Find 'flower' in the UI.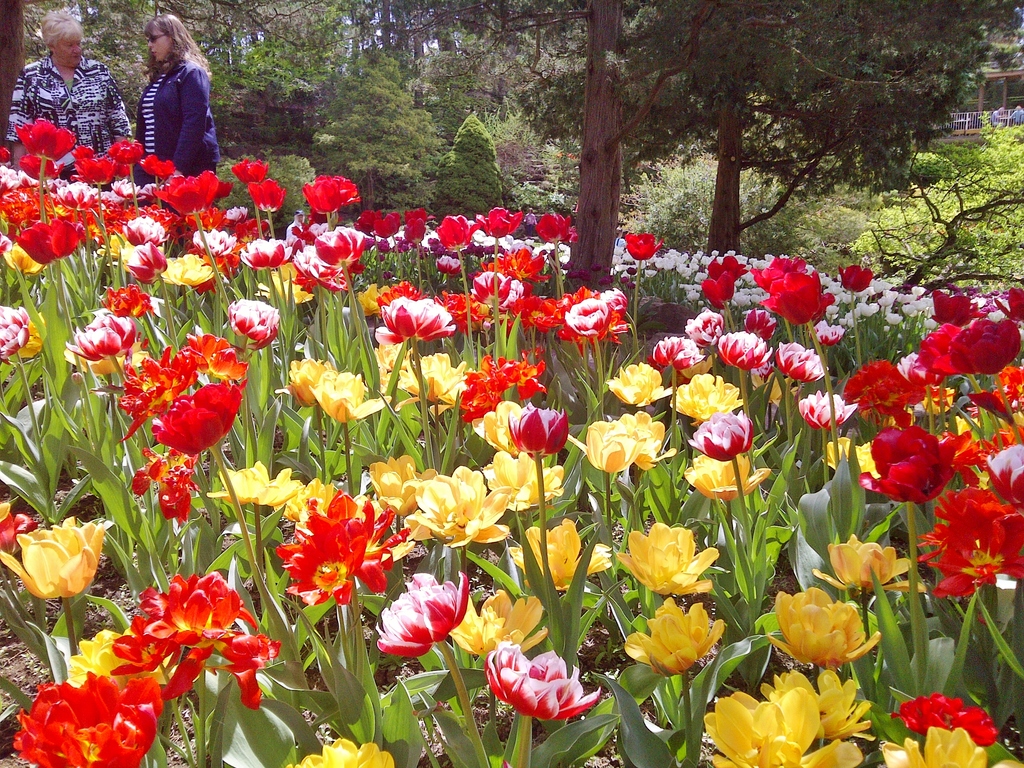
UI element at bbox=(821, 435, 886, 480).
